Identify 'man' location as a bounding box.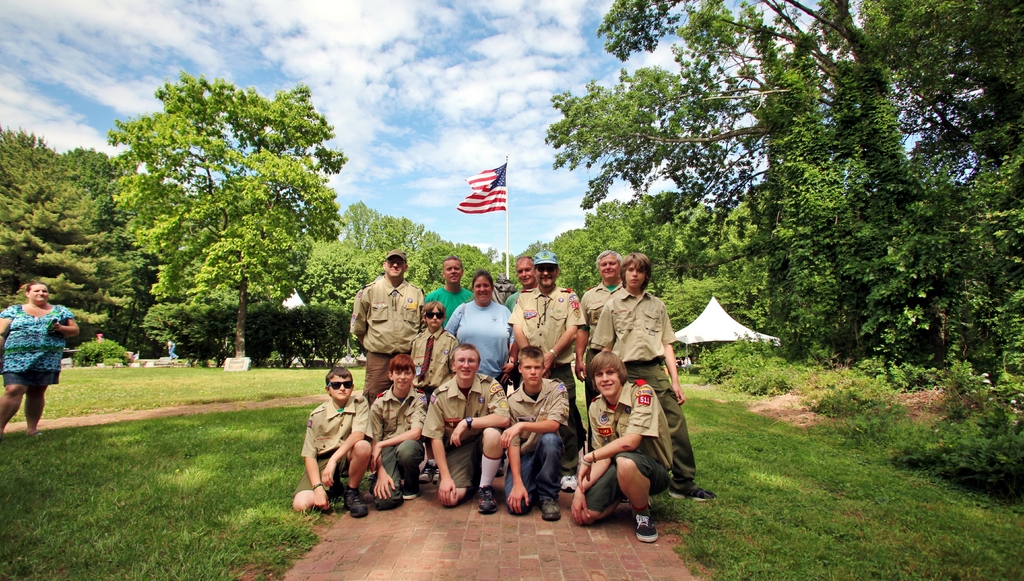
detection(427, 249, 476, 322).
